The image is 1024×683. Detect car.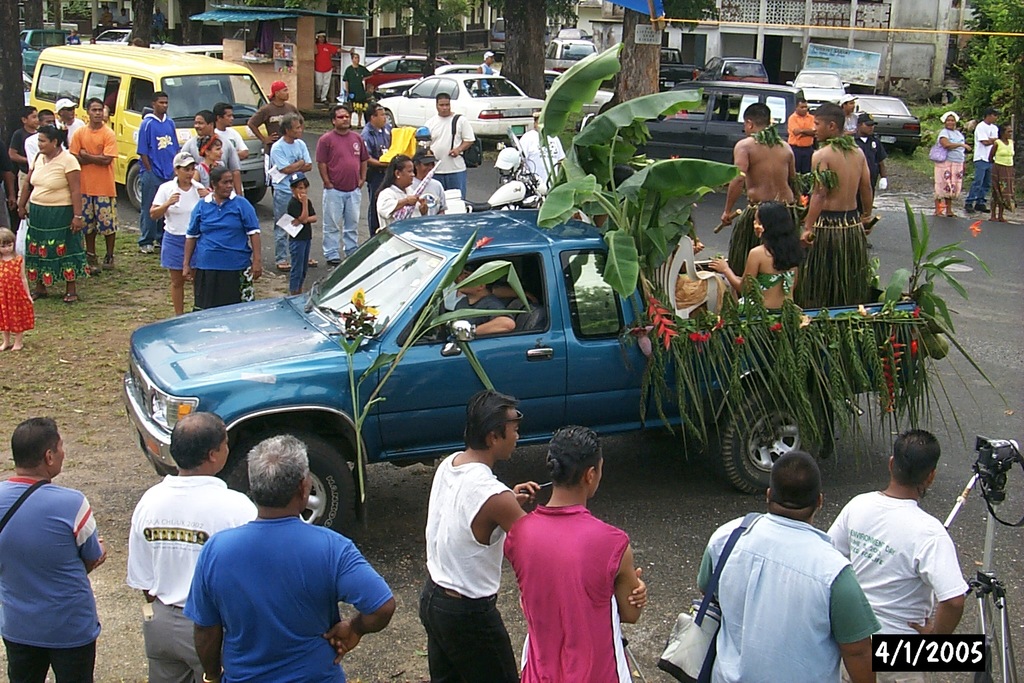
Detection: (x1=380, y1=76, x2=548, y2=155).
